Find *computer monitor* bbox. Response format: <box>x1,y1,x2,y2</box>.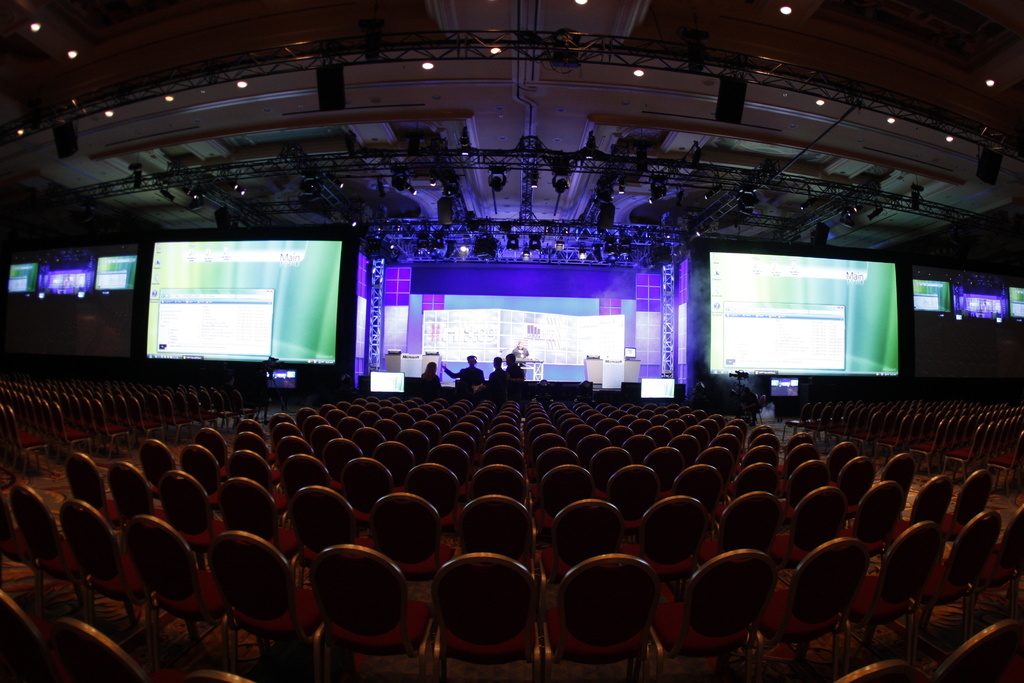
<box>1009,286,1023,322</box>.
